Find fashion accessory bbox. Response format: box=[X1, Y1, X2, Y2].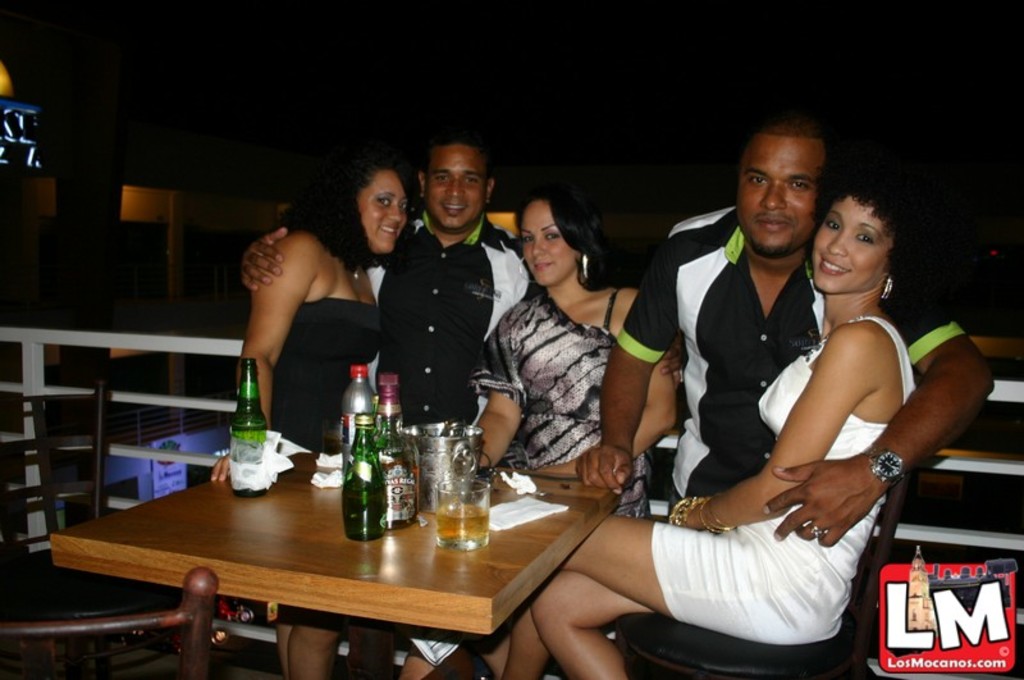
box=[699, 494, 733, 537].
